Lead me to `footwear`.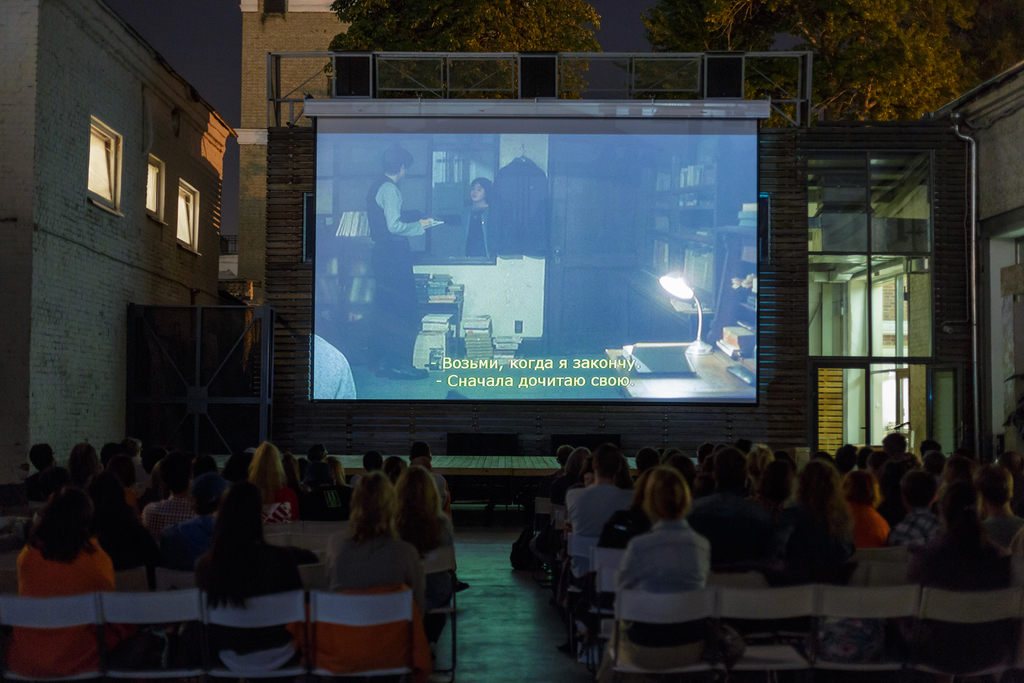
Lead to (x1=387, y1=363, x2=428, y2=379).
